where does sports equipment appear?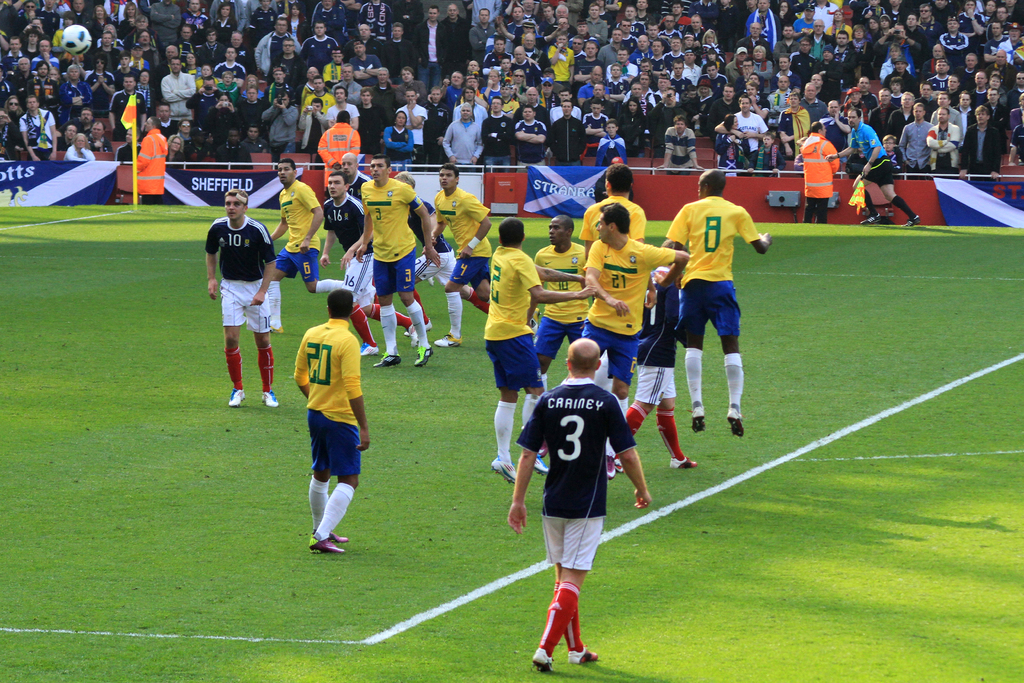
Appears at <region>359, 340, 380, 358</region>.
